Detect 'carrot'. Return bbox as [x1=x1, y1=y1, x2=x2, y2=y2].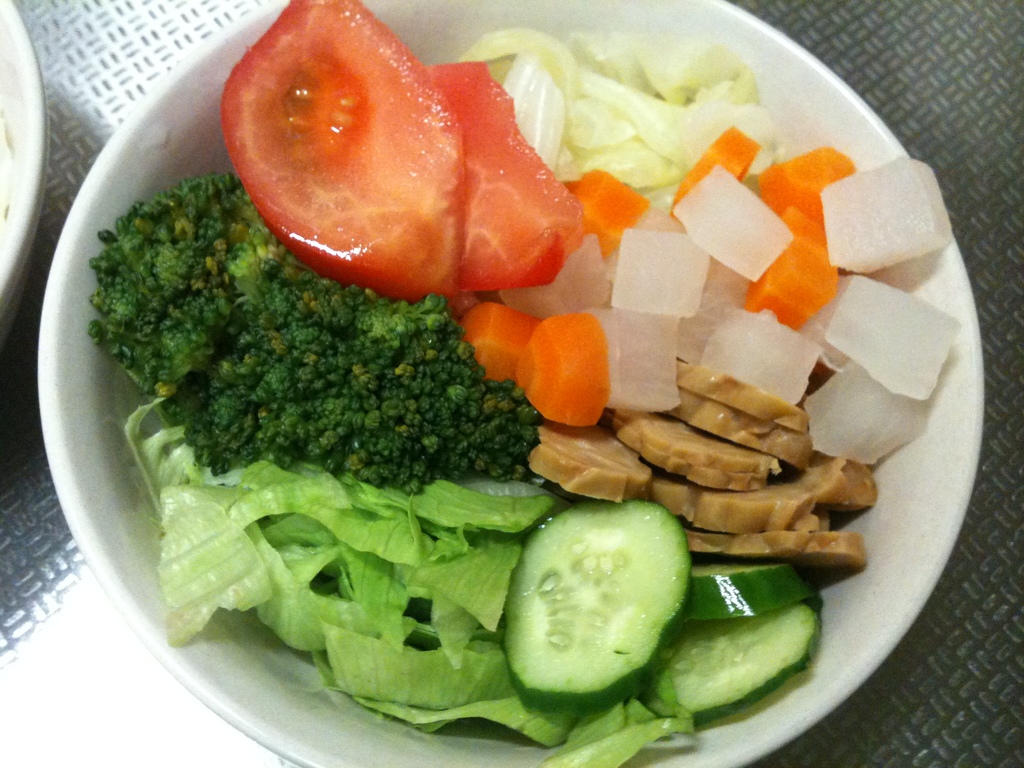
[x1=513, y1=310, x2=610, y2=430].
